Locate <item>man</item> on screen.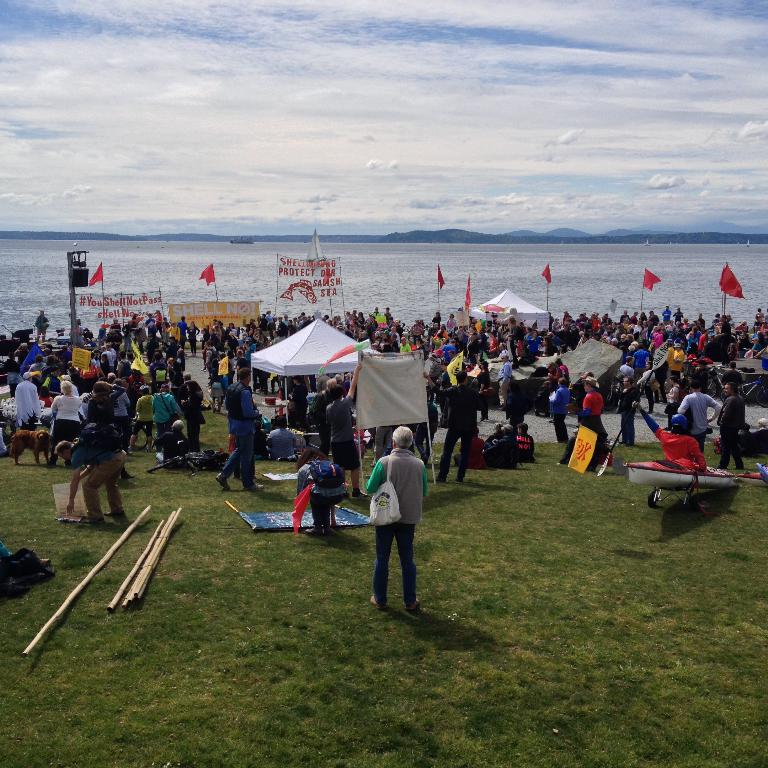
On screen at (left=312, top=378, right=343, bottom=454).
